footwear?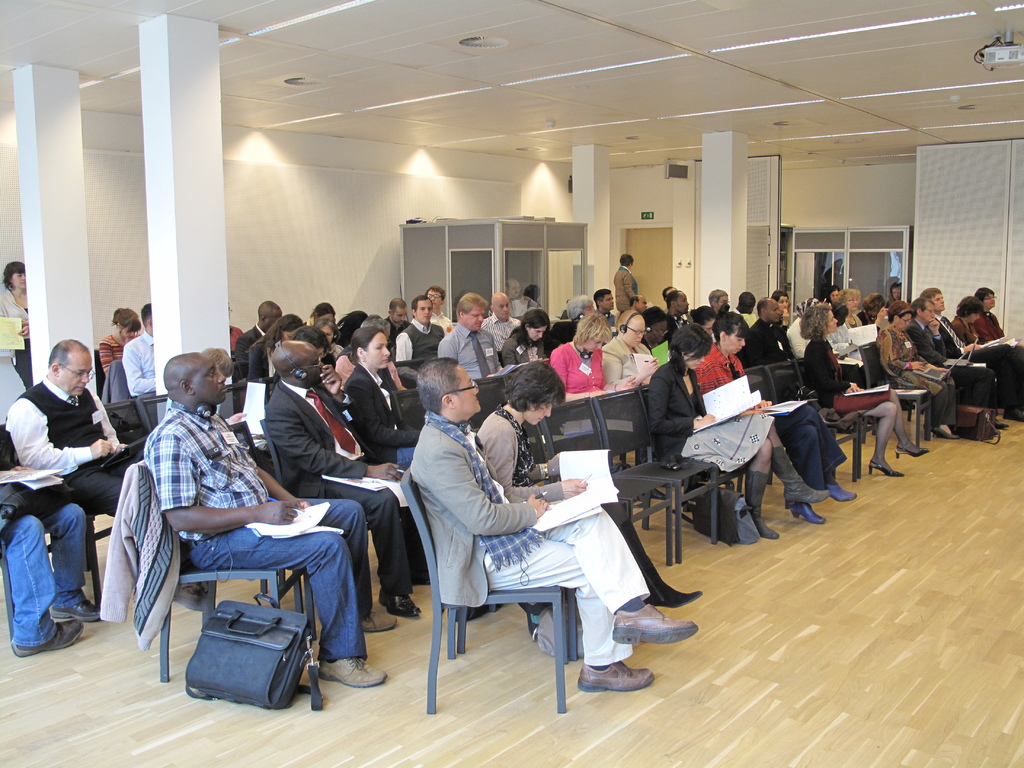
bbox(787, 504, 828, 522)
